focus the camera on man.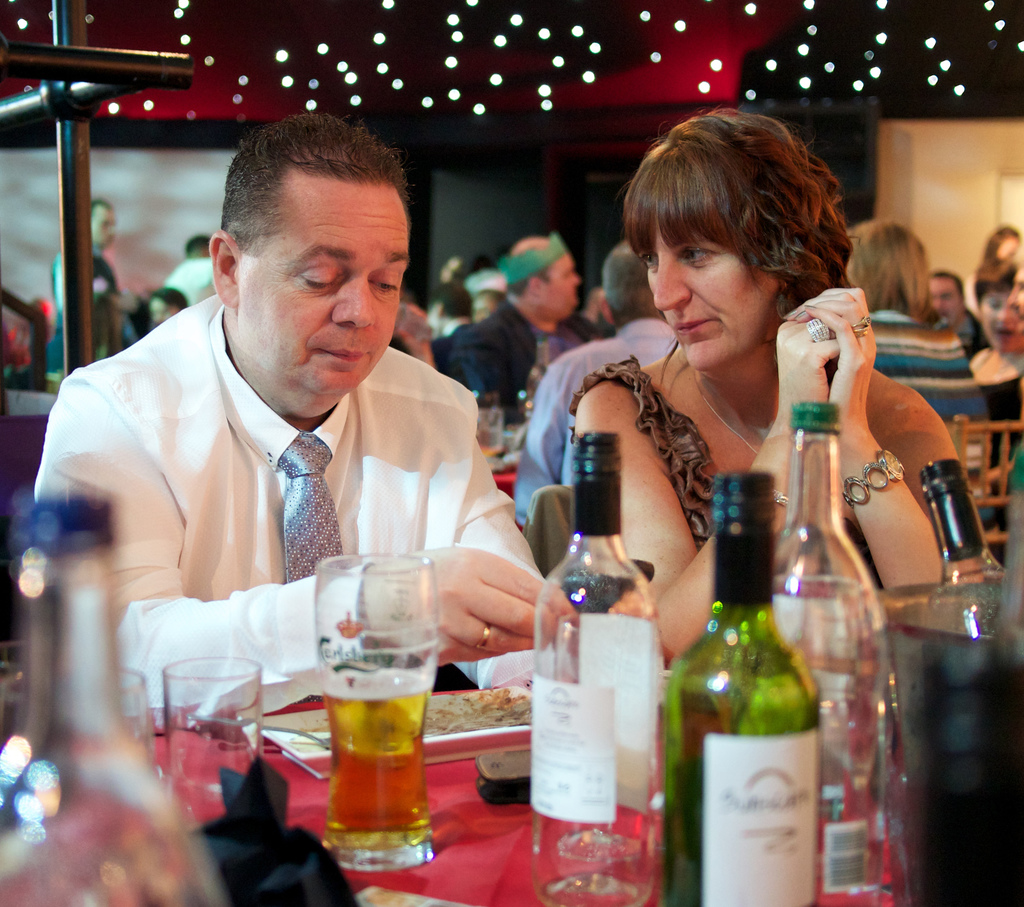
Focus region: [x1=922, y1=275, x2=993, y2=359].
